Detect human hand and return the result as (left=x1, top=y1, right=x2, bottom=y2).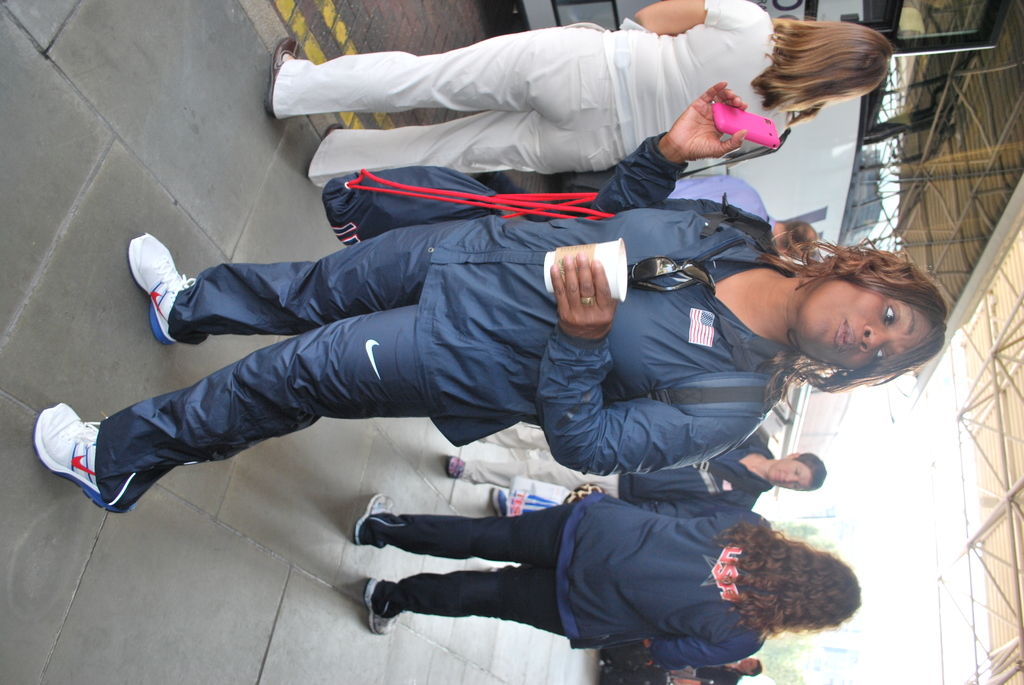
(left=667, top=75, right=751, bottom=167).
